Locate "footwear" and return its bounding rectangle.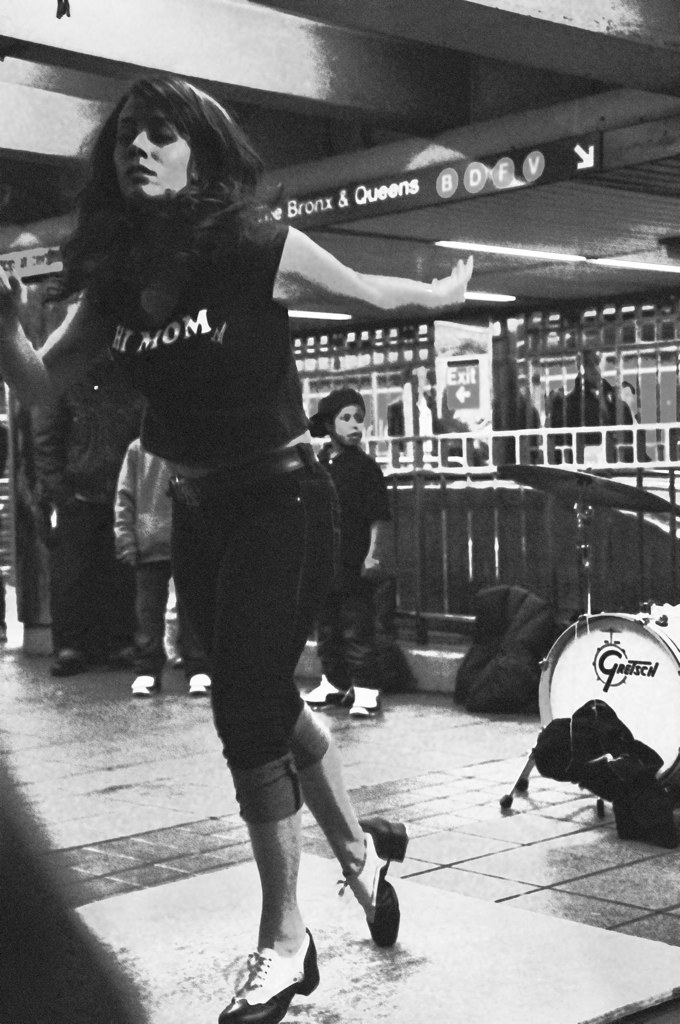
[52, 651, 86, 682].
